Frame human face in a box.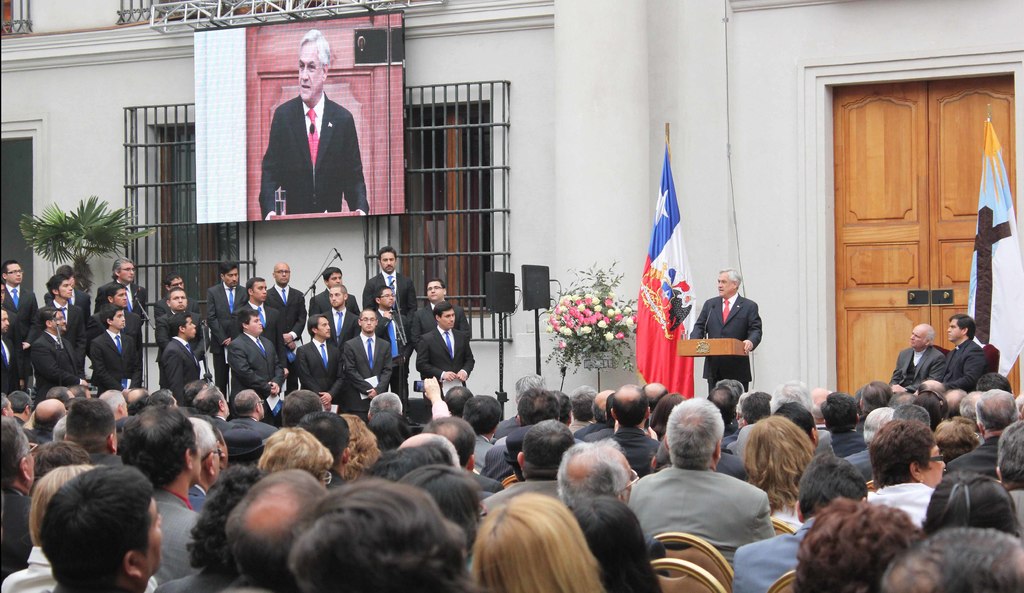
(7, 263, 24, 283).
